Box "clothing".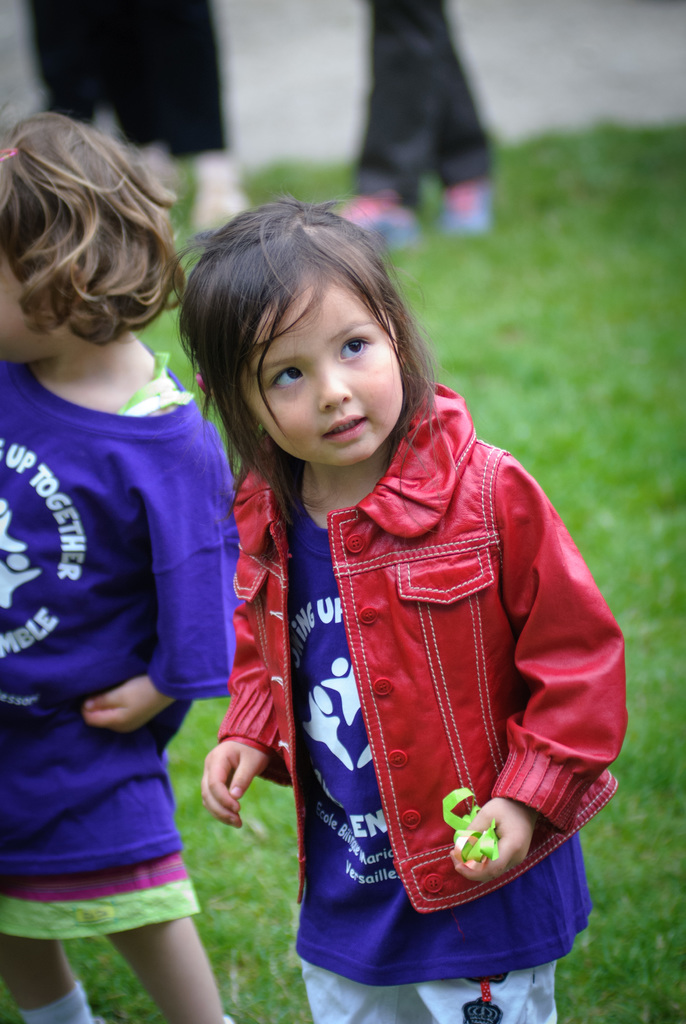
<region>12, 285, 224, 965</region>.
